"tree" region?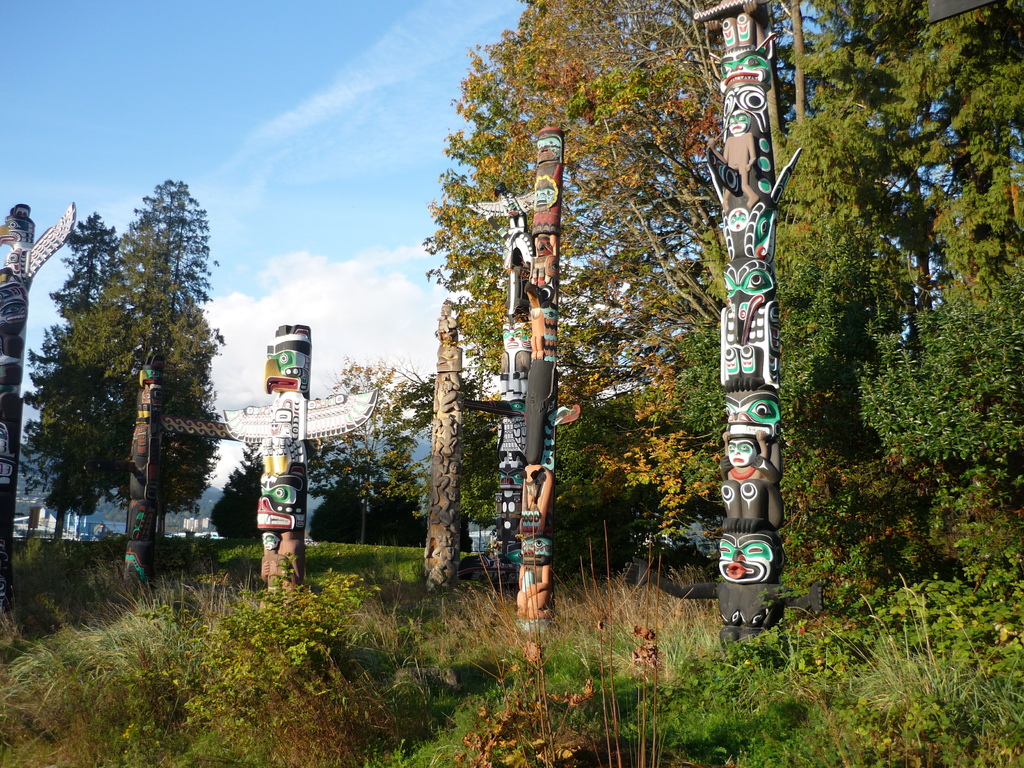
{"left": 689, "top": 0, "right": 1023, "bottom": 319}
